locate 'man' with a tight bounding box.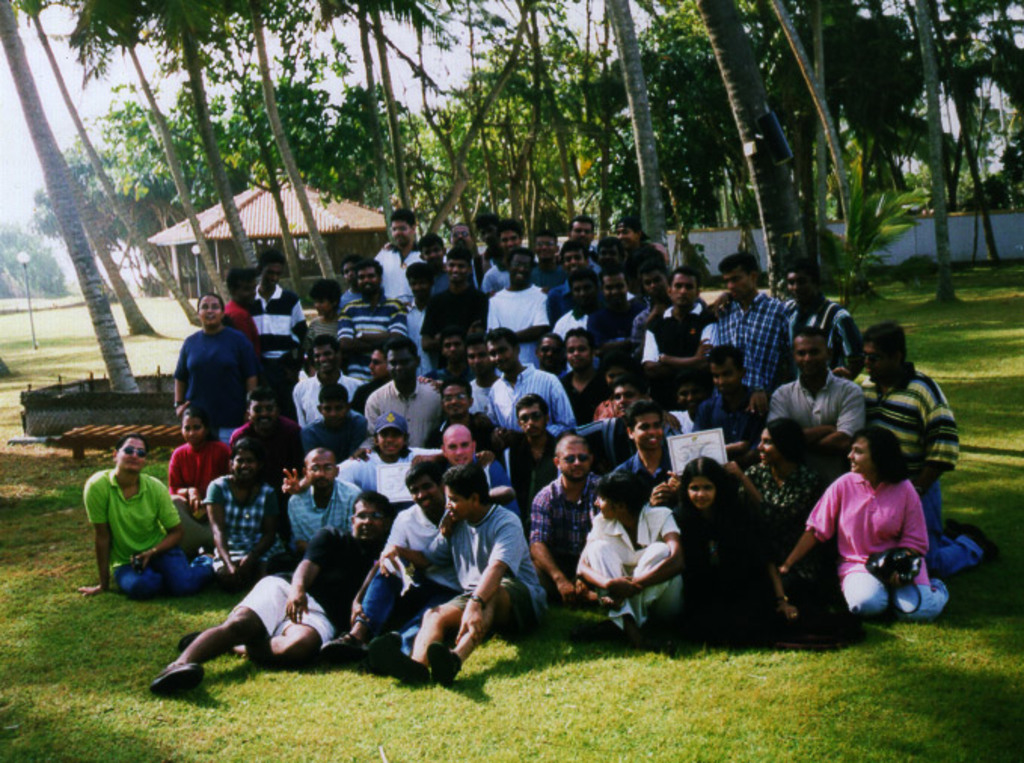
[875, 330, 1001, 567].
